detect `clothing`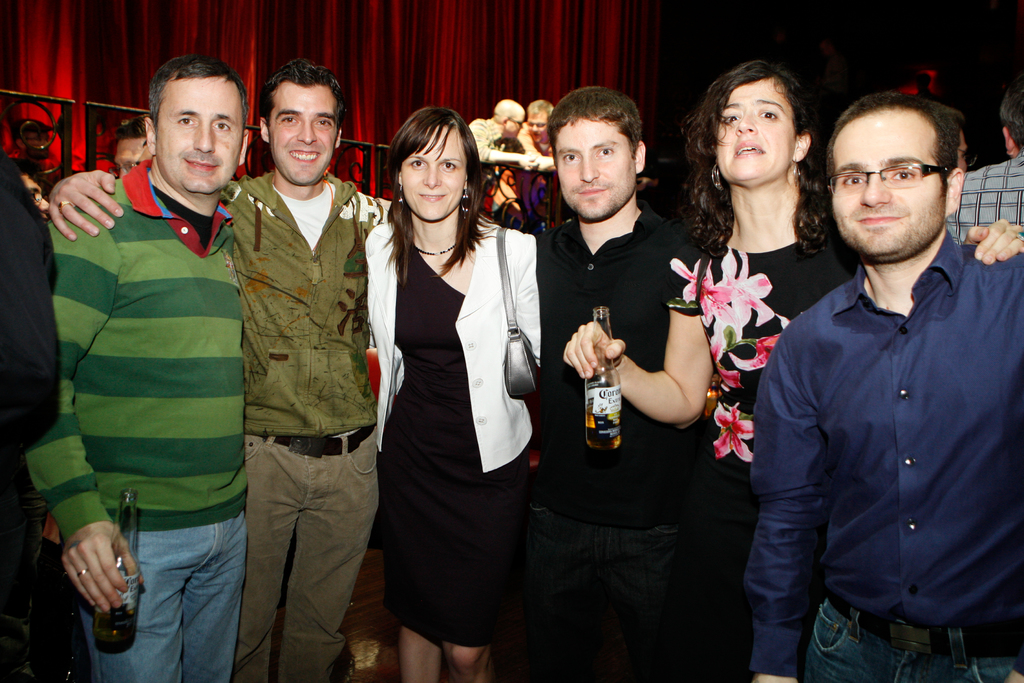
358:208:552:644
